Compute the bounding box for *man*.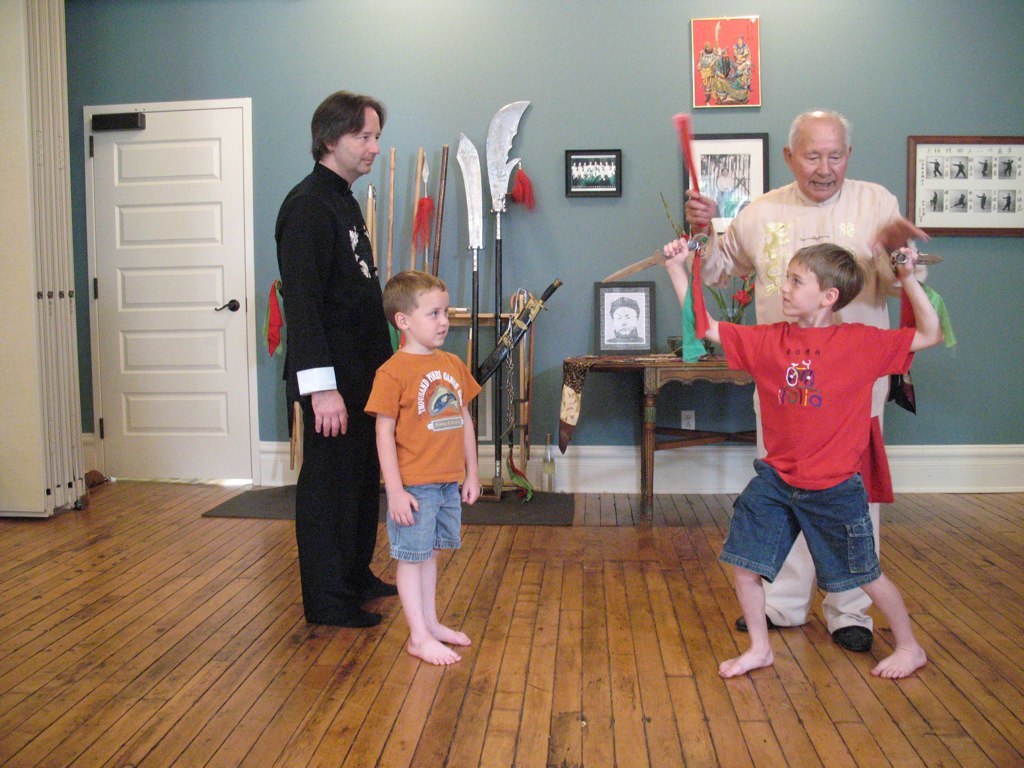
left=681, top=104, right=933, bottom=656.
